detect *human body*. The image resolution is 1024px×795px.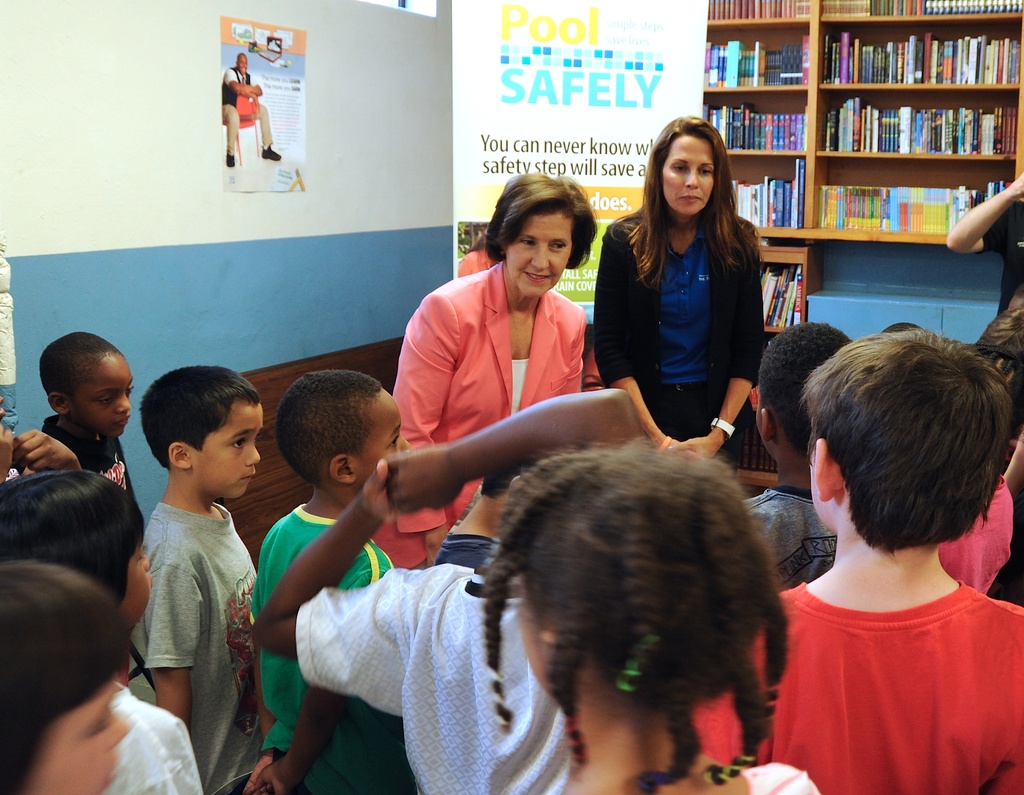
742:476:847:591.
